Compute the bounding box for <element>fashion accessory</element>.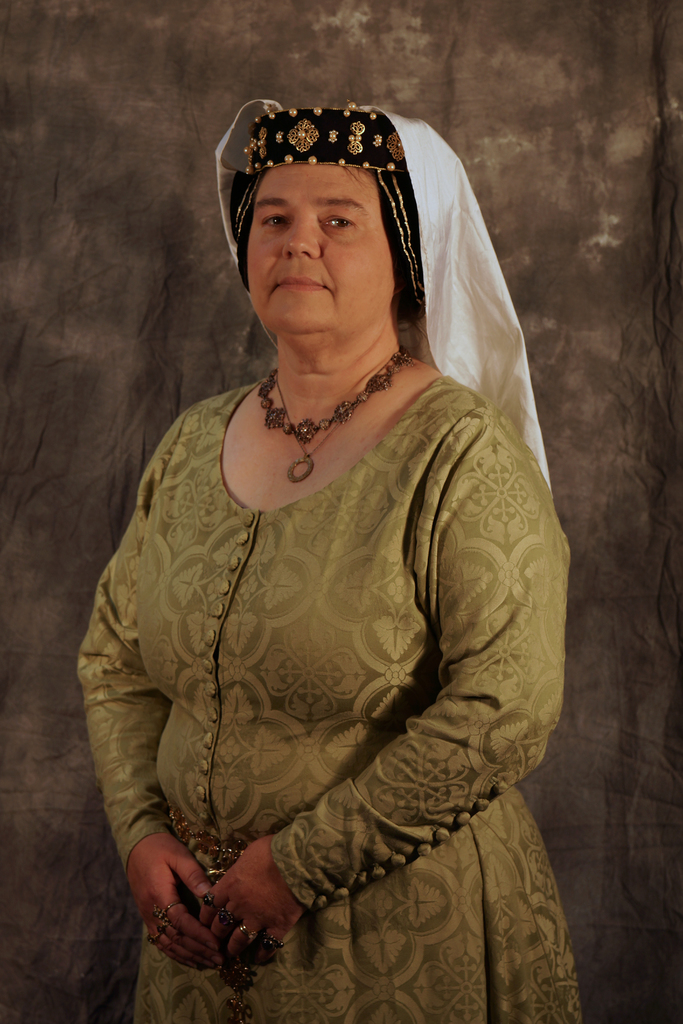
left=151, top=900, right=179, bottom=928.
